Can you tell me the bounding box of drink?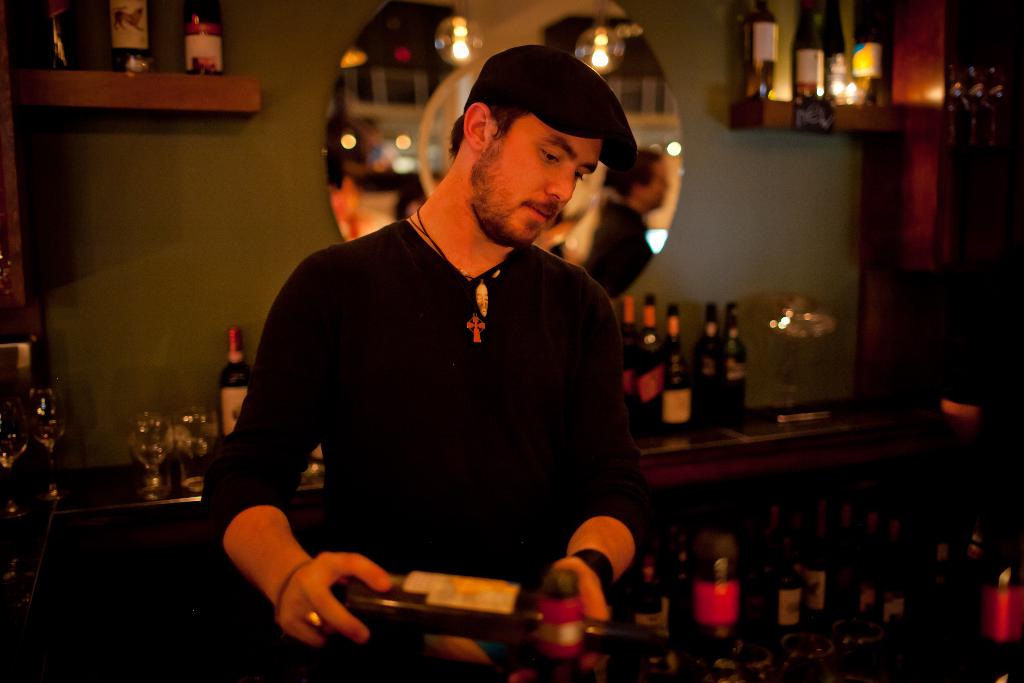
40,0,79,72.
